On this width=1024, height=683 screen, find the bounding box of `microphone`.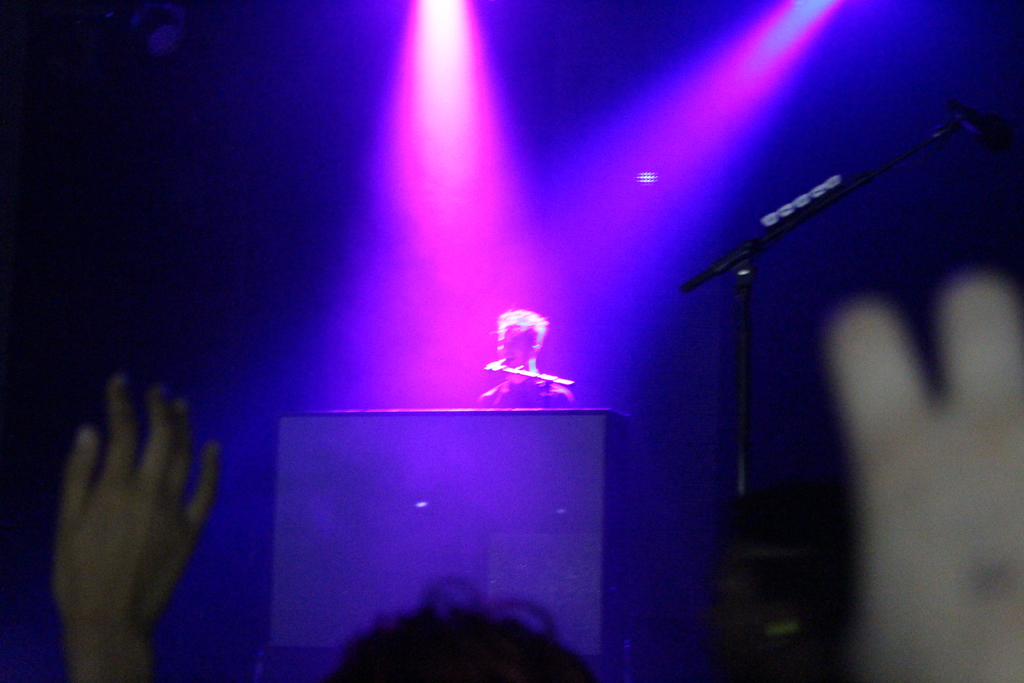
Bounding box: left=951, top=107, right=1016, bottom=148.
